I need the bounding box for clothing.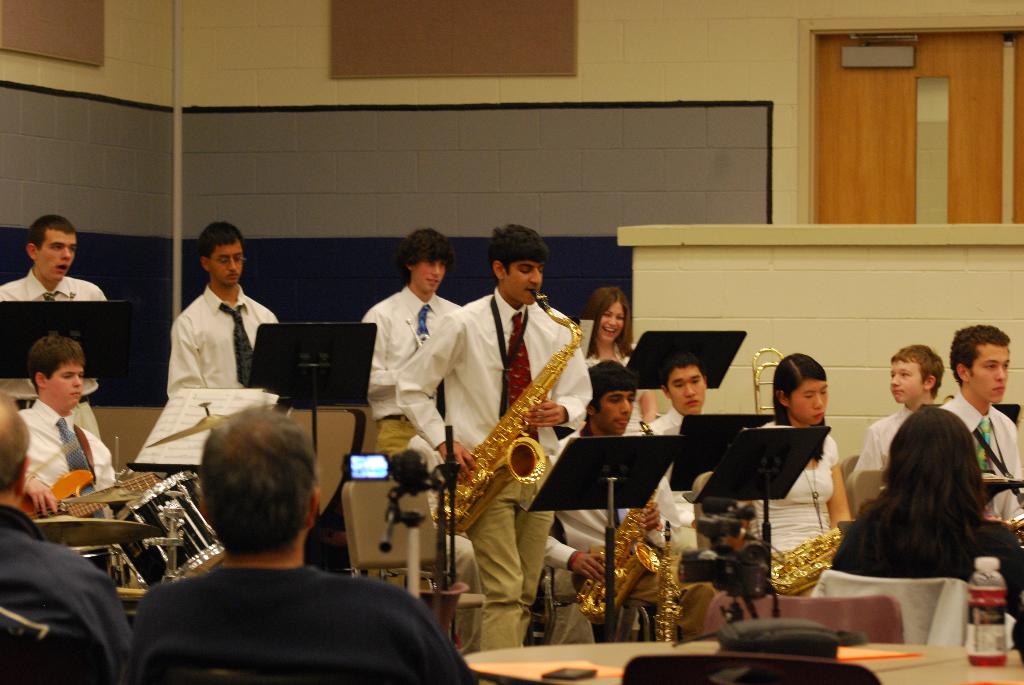
Here it is: [167, 278, 278, 397].
